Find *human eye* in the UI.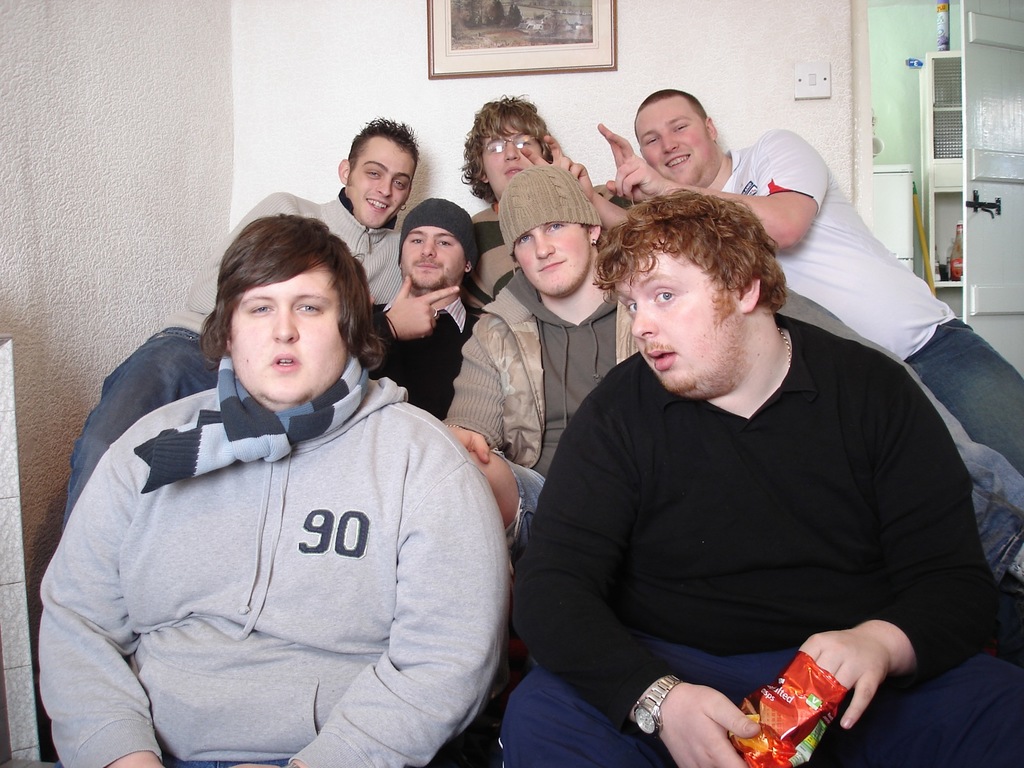
UI element at <bbox>643, 139, 660, 147</bbox>.
